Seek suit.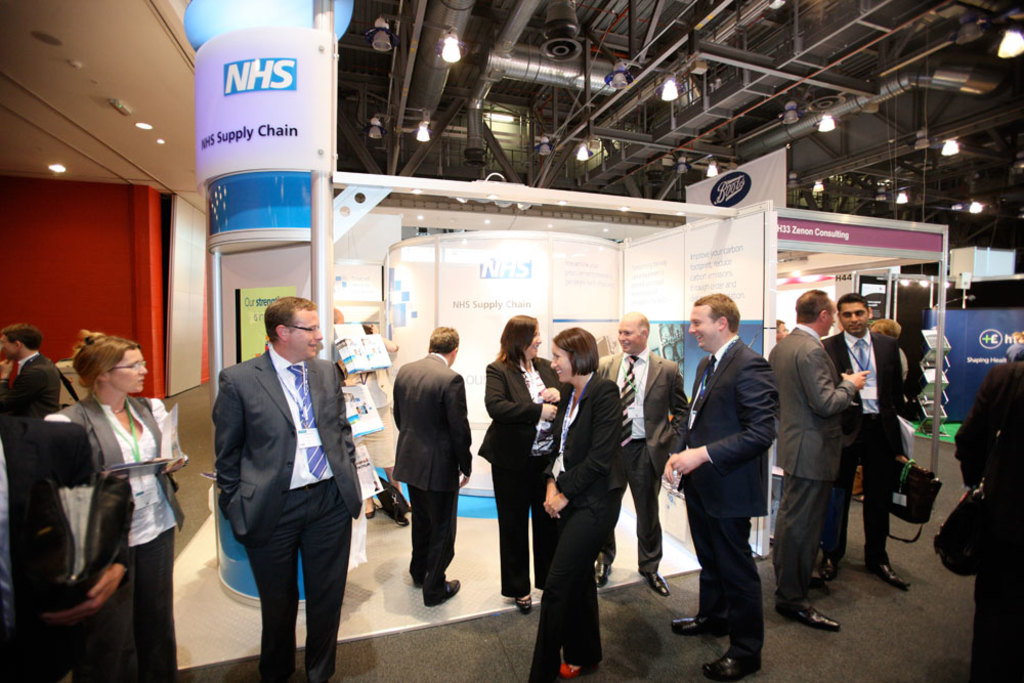
{"left": 522, "top": 372, "right": 625, "bottom": 682}.
